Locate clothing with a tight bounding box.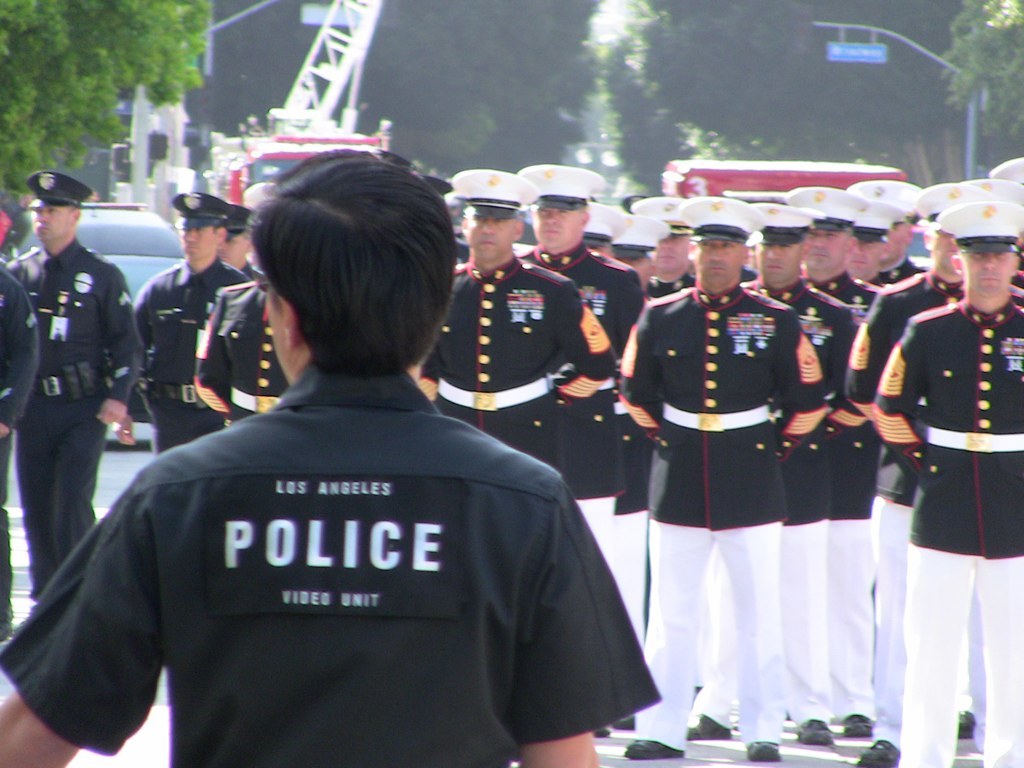
<box>140,267,260,451</box>.
